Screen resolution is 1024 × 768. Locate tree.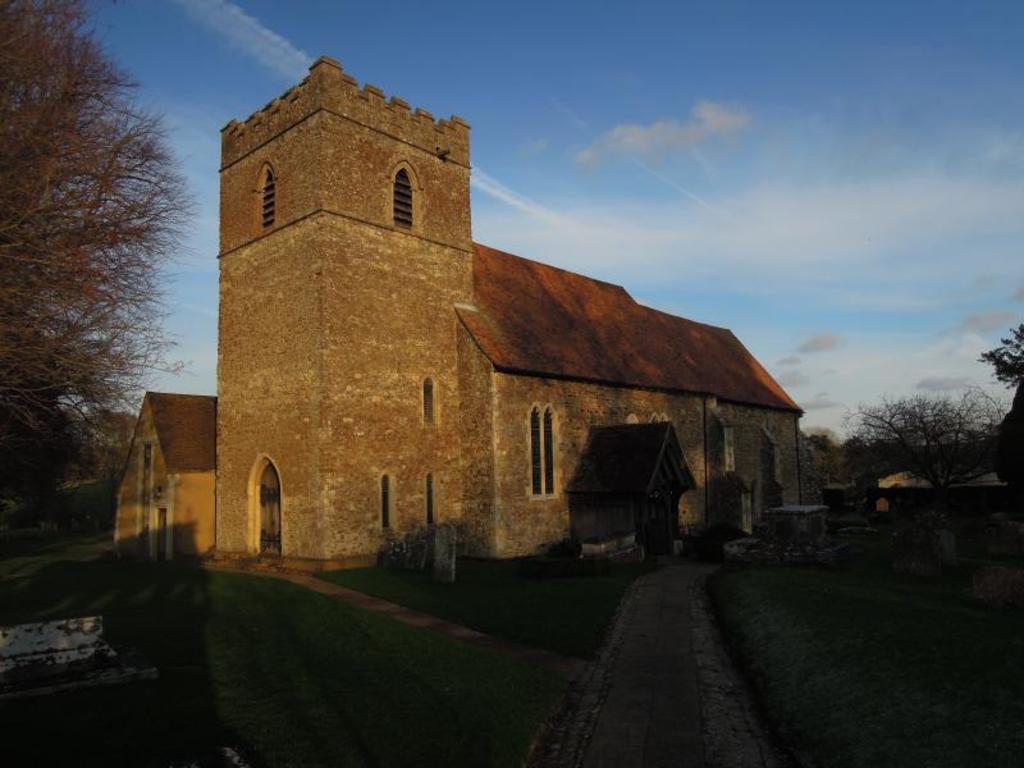
5 1 179 526.
